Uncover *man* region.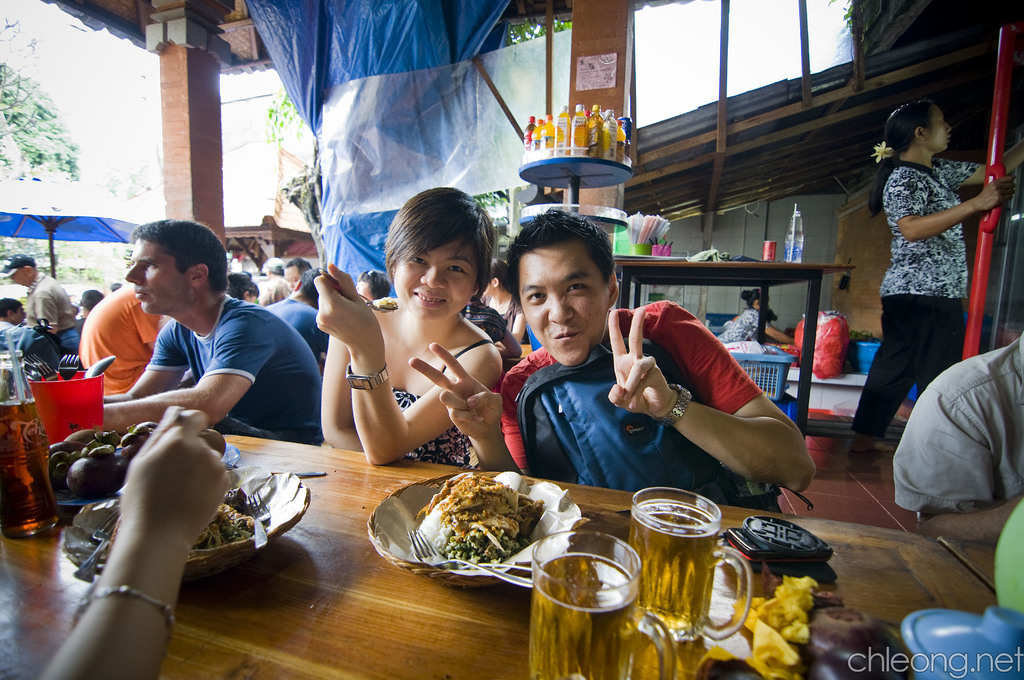
Uncovered: <box>53,235,328,455</box>.
